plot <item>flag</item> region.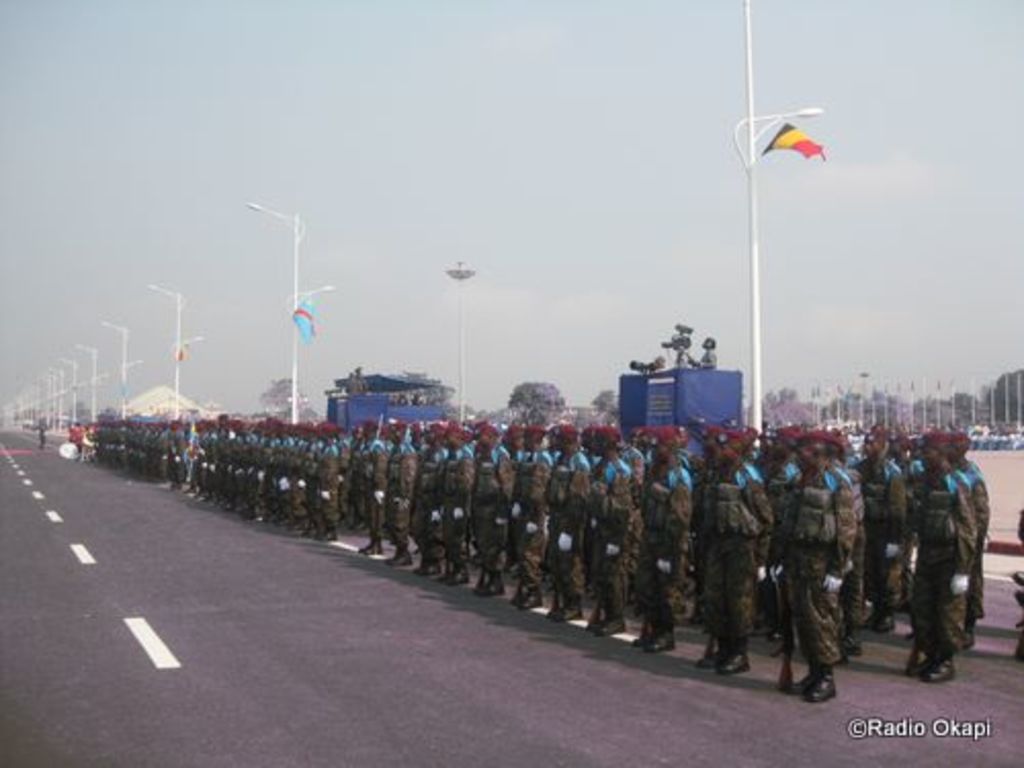
Plotted at [x1=817, y1=387, x2=825, y2=403].
